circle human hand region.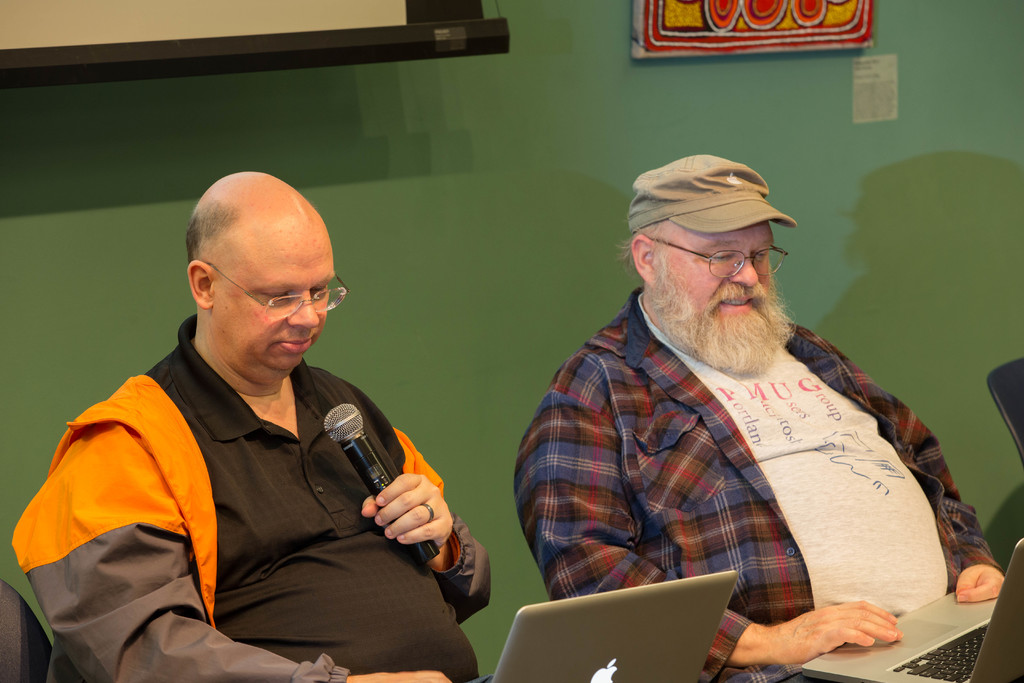
Region: crop(953, 563, 1005, 600).
